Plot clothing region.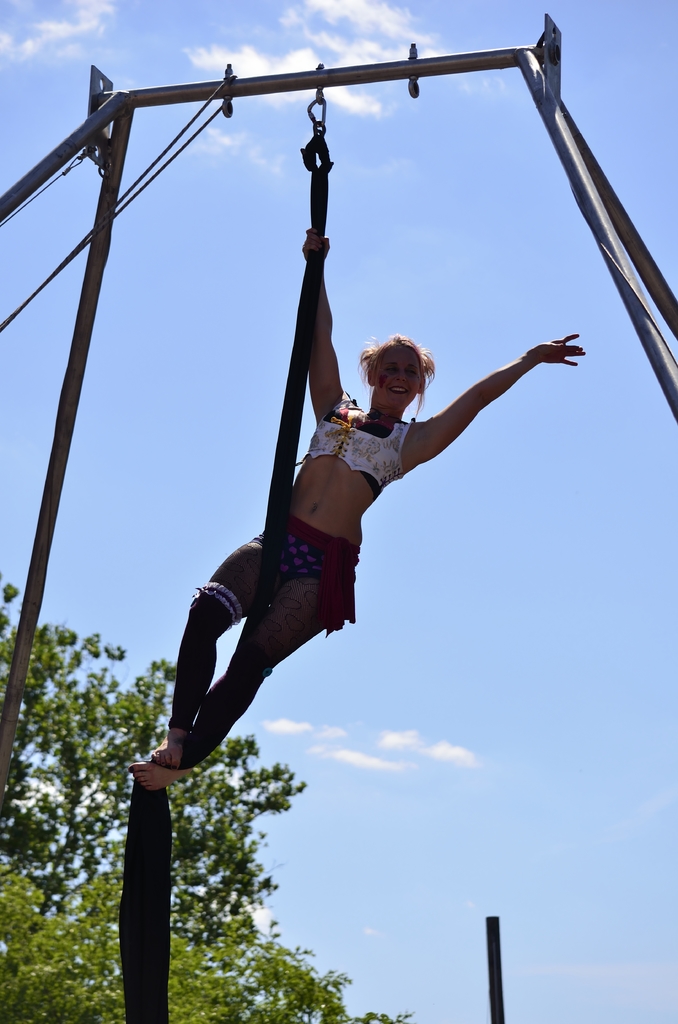
Plotted at 170 392 415 780.
